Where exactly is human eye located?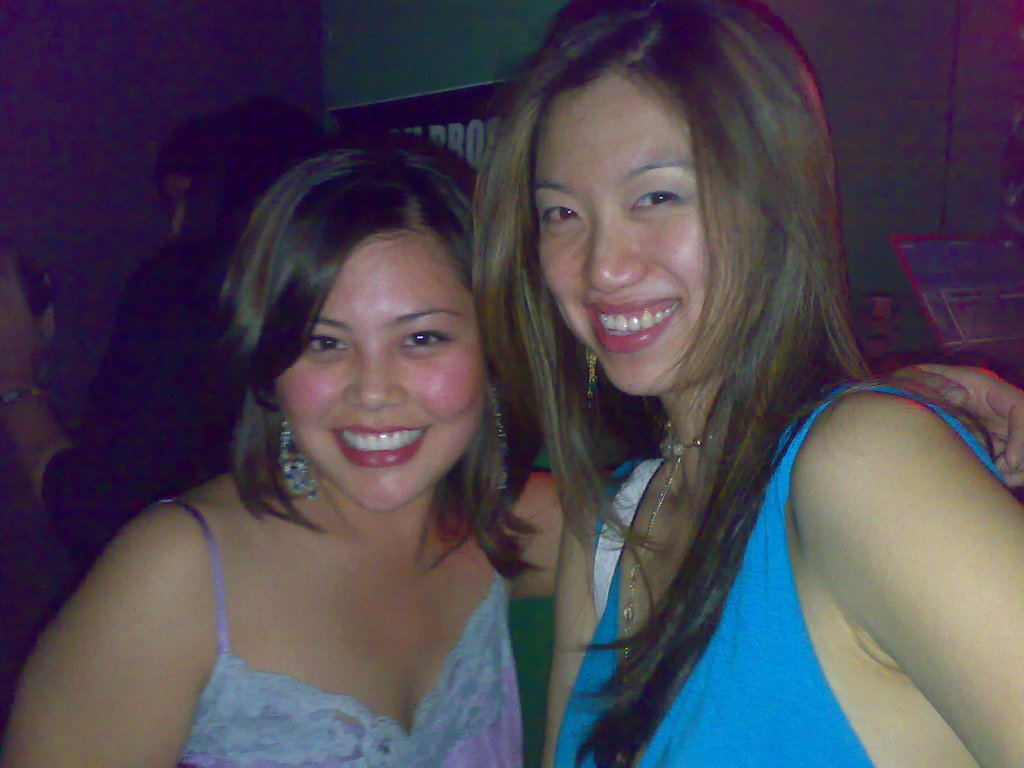
Its bounding box is Rect(306, 333, 351, 365).
